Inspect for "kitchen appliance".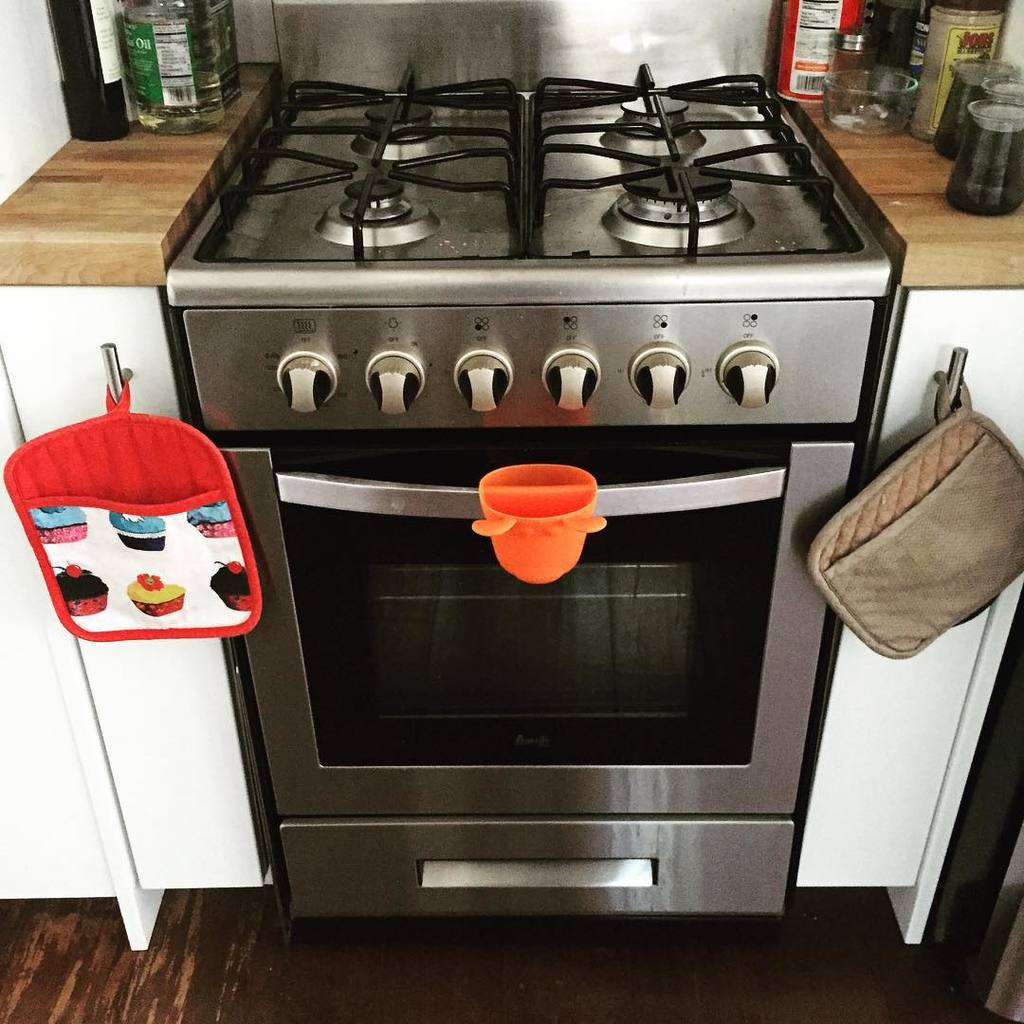
Inspection: 167,70,890,923.
